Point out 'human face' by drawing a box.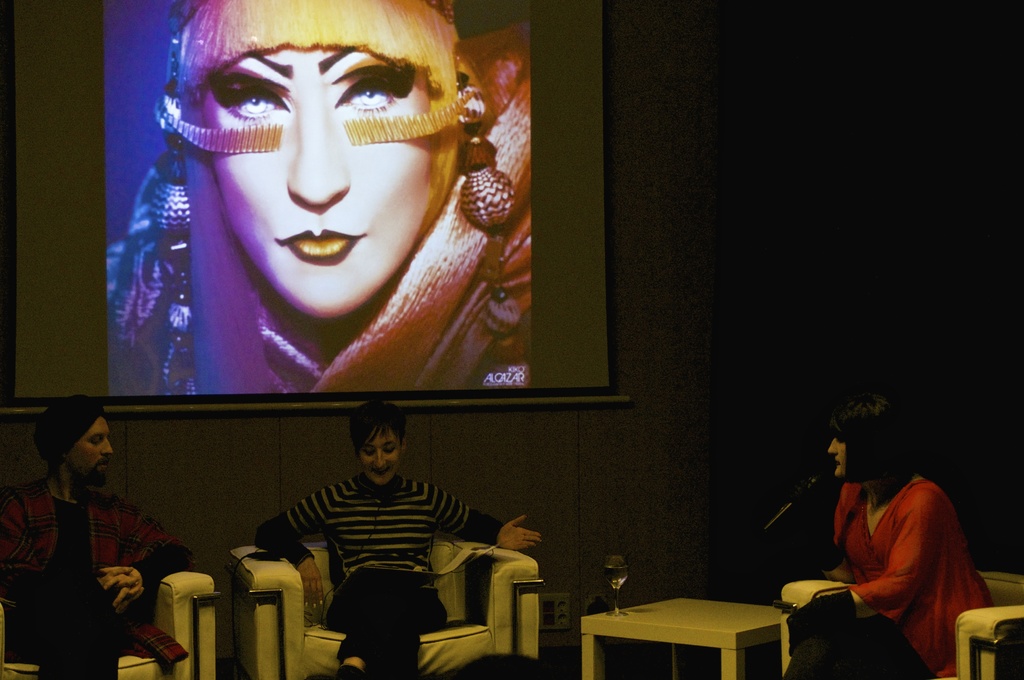
<bbox>202, 45, 435, 314</bbox>.
